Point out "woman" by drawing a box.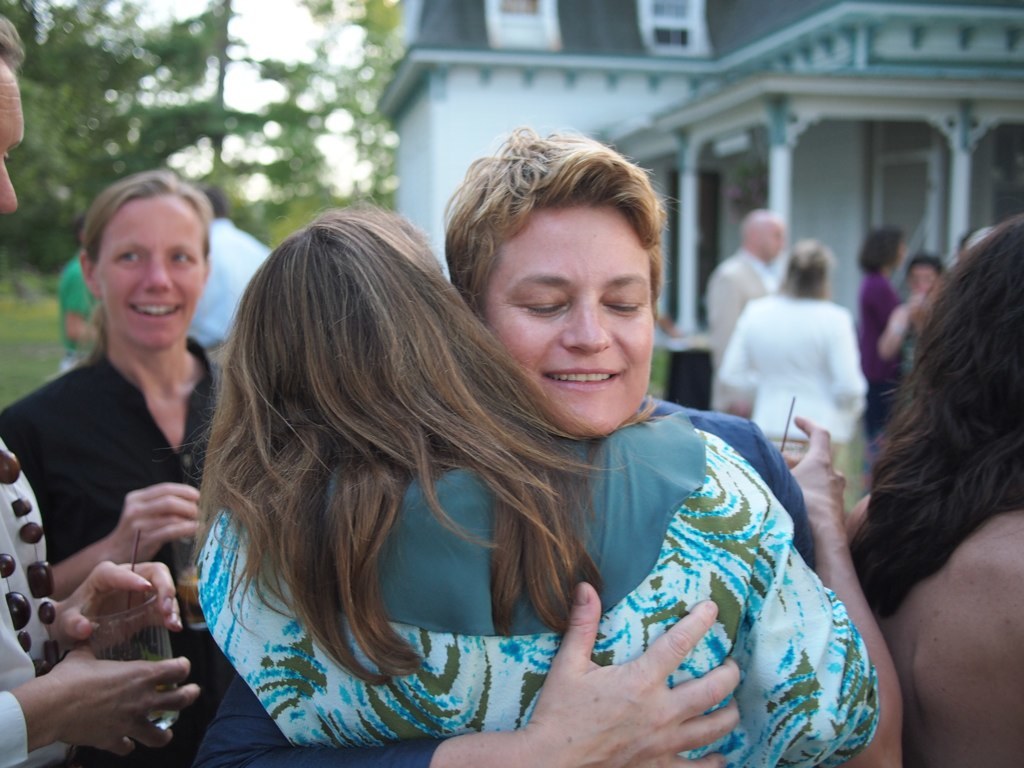
bbox(0, 170, 230, 767).
